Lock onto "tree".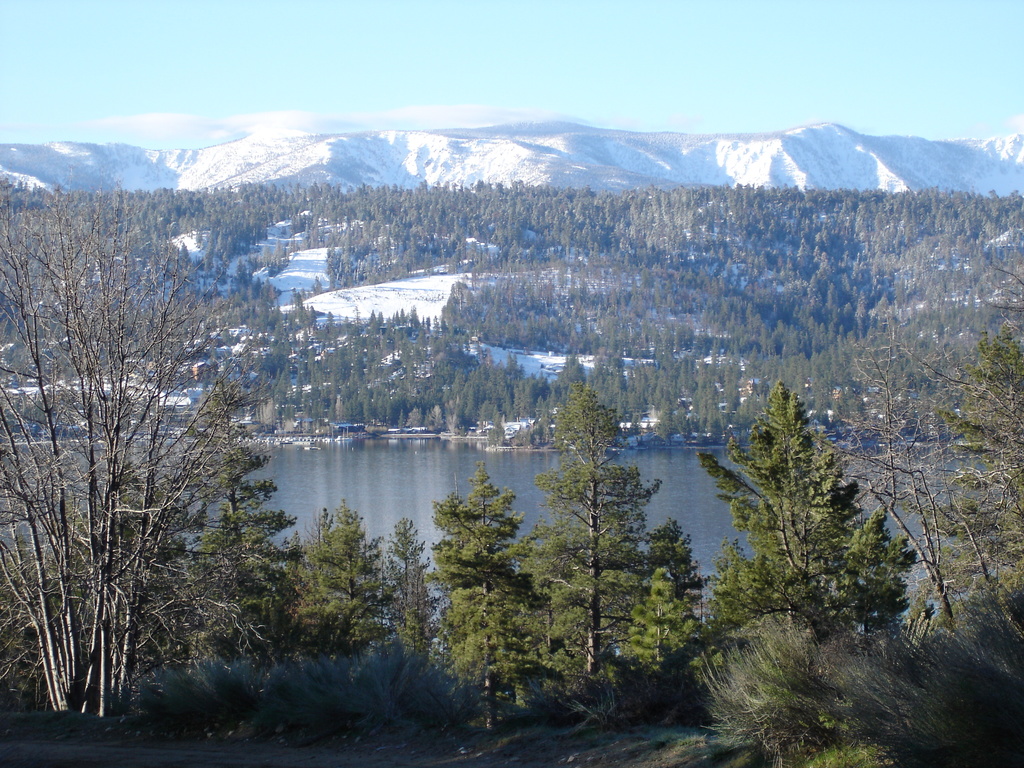
Locked: <bbox>388, 512, 433, 662</bbox>.
